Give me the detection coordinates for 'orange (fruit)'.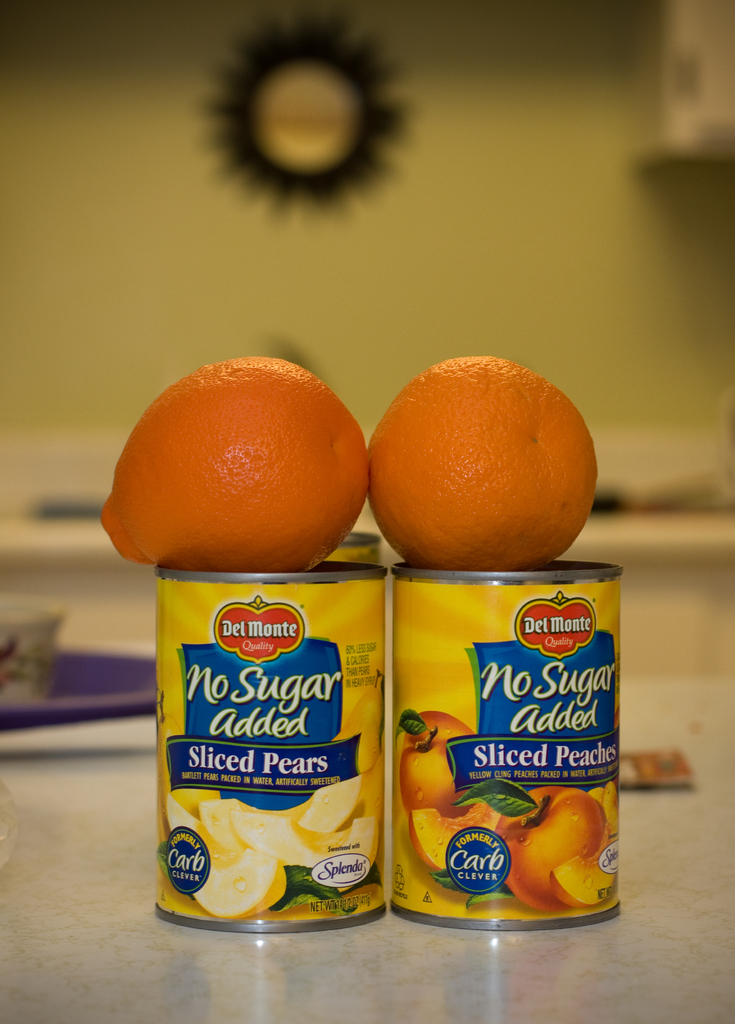
pyautogui.locateOnScreen(374, 353, 601, 564).
